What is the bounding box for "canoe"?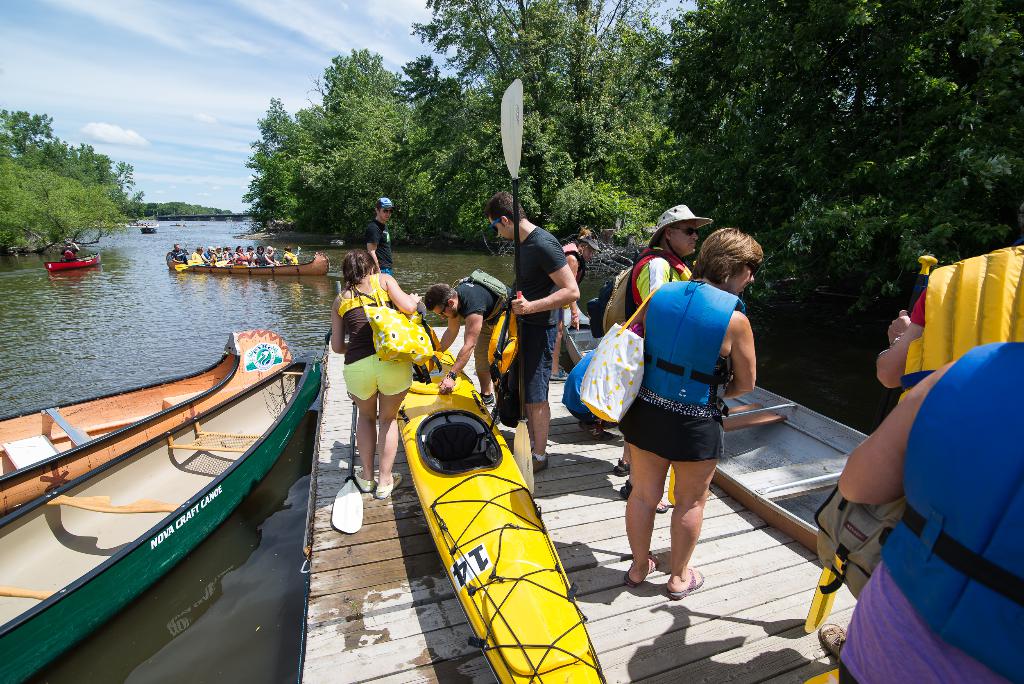
[x1=163, y1=251, x2=328, y2=276].
